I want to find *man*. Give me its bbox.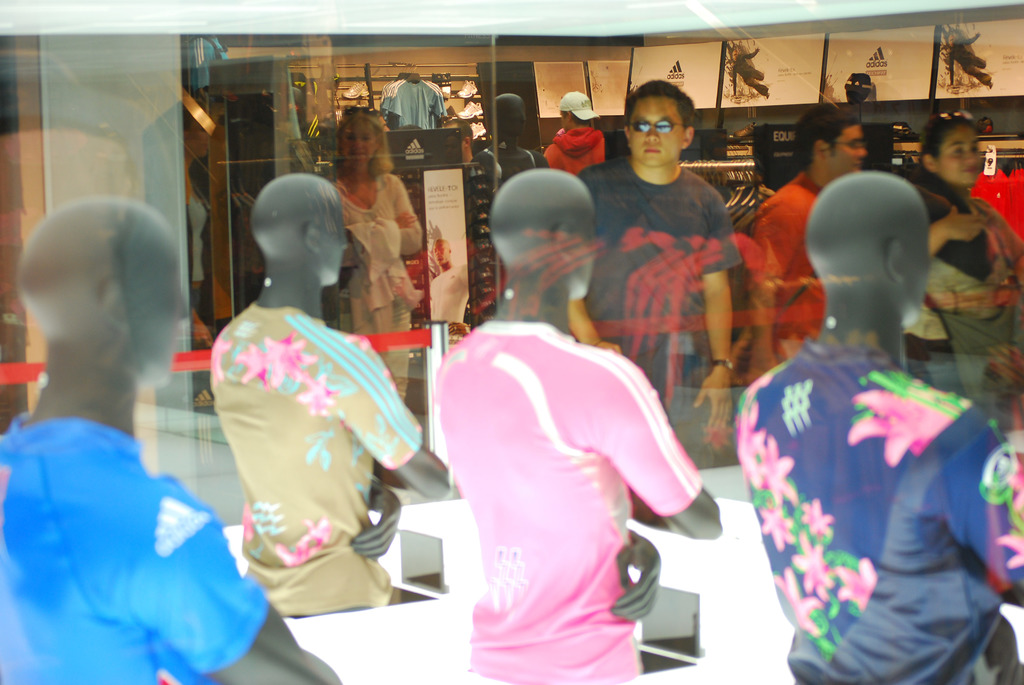
(left=0, top=194, right=344, bottom=684).
